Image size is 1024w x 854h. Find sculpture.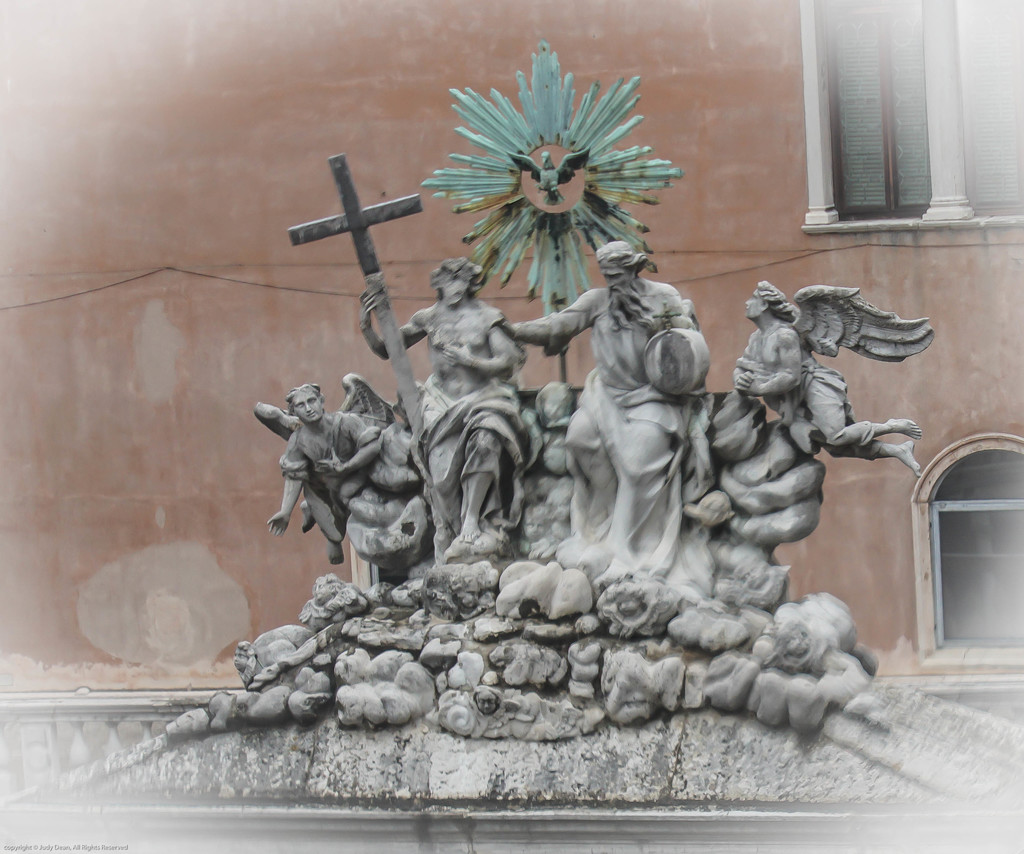
region(715, 273, 933, 497).
